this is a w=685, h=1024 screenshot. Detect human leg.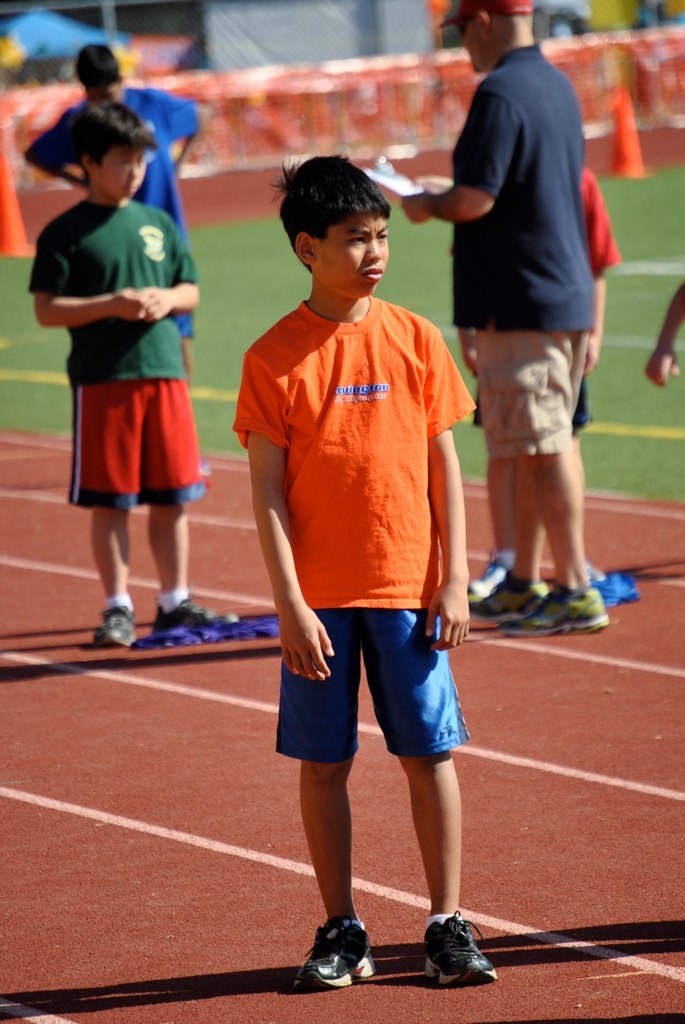
(142,493,218,633).
